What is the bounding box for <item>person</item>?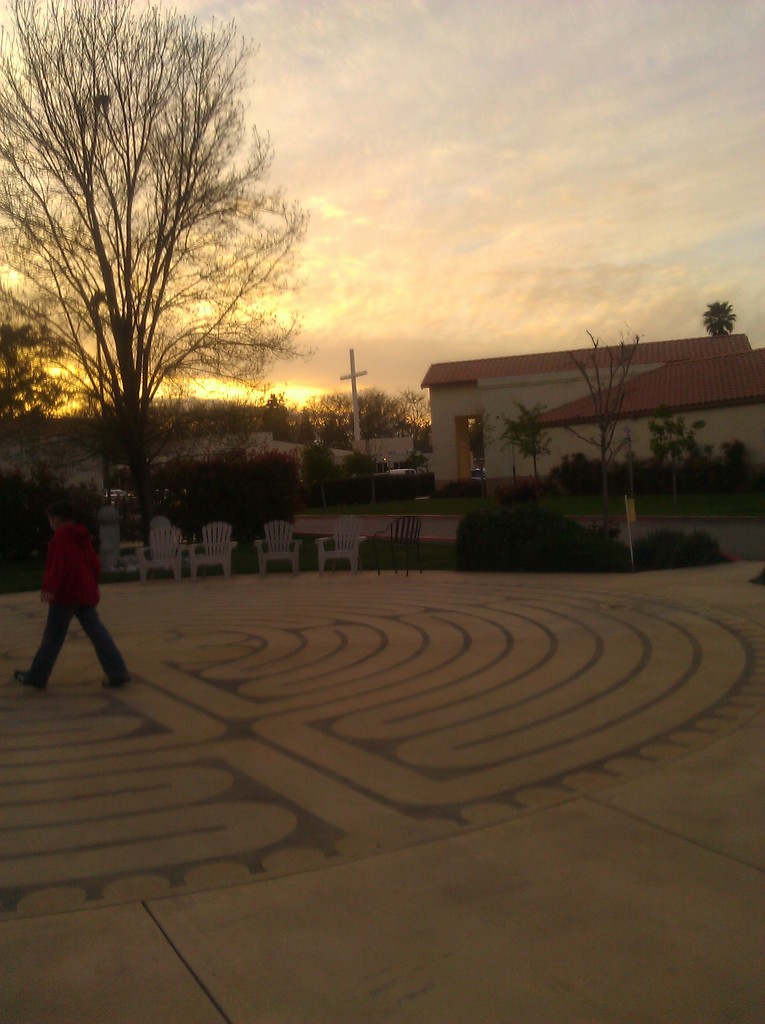
<bbox>19, 474, 115, 695</bbox>.
